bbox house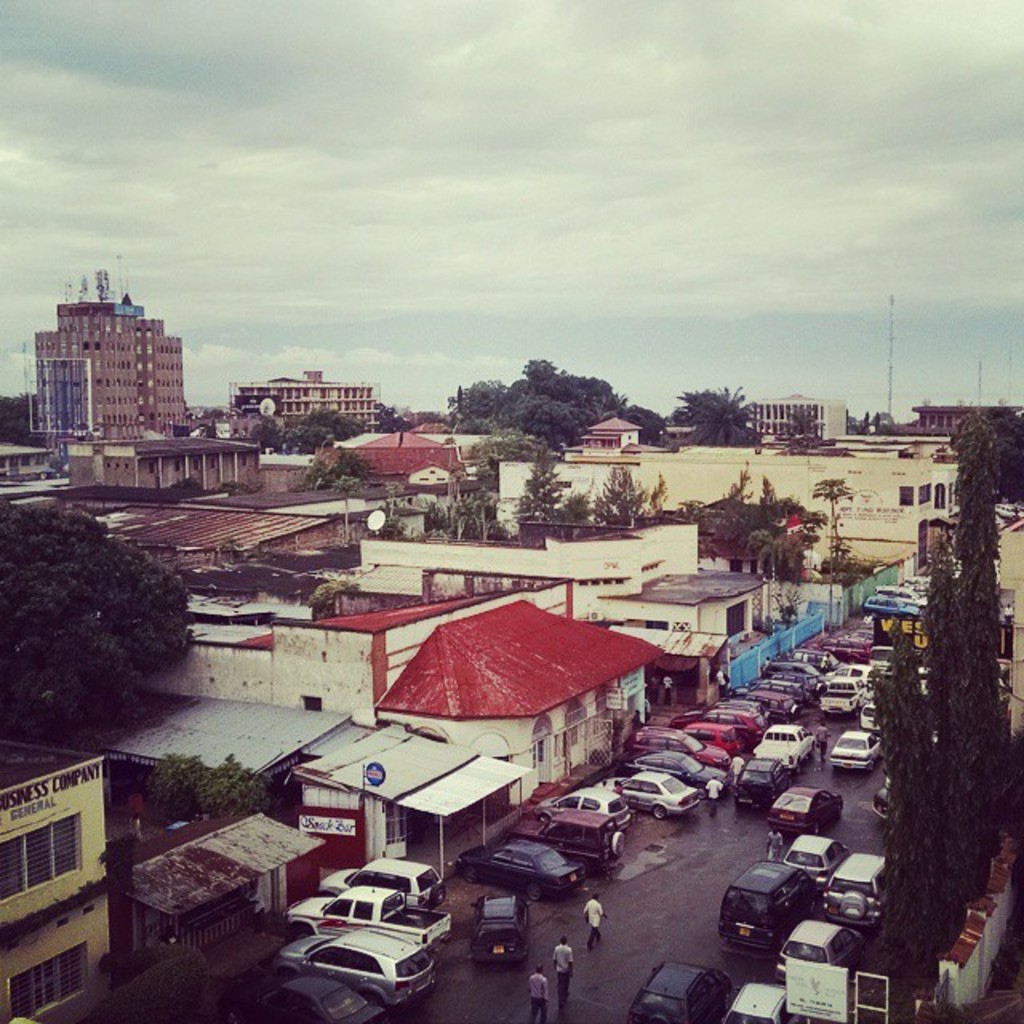
box(0, 741, 117, 1022)
